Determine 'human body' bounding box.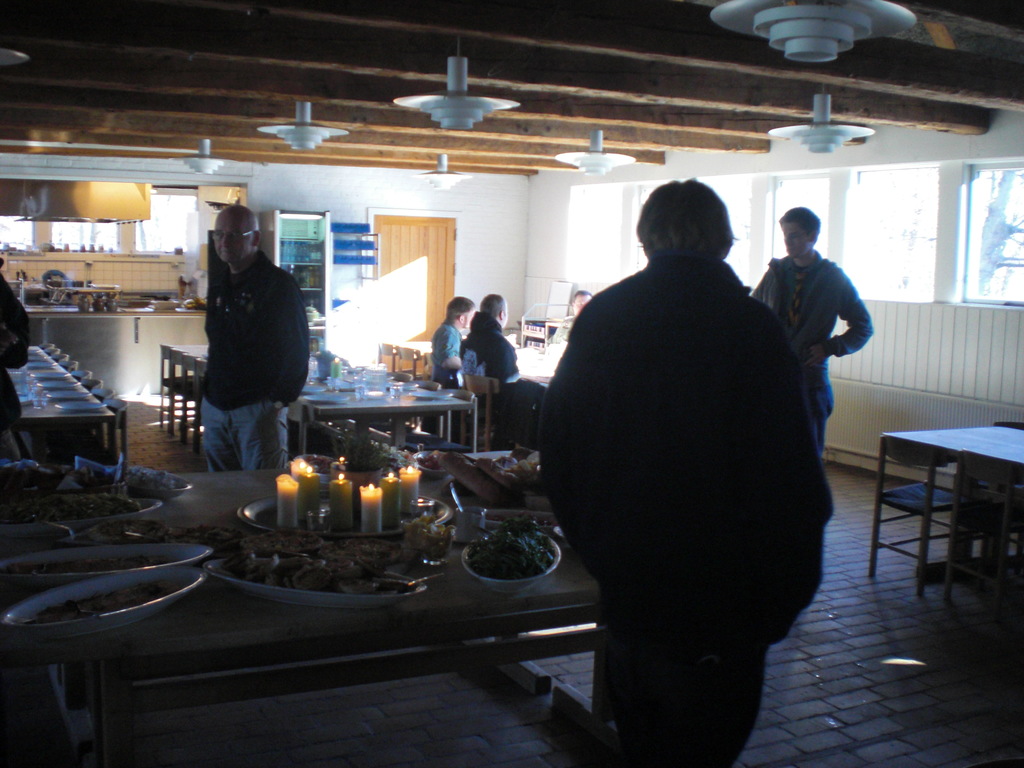
Determined: l=756, t=212, r=868, b=476.
